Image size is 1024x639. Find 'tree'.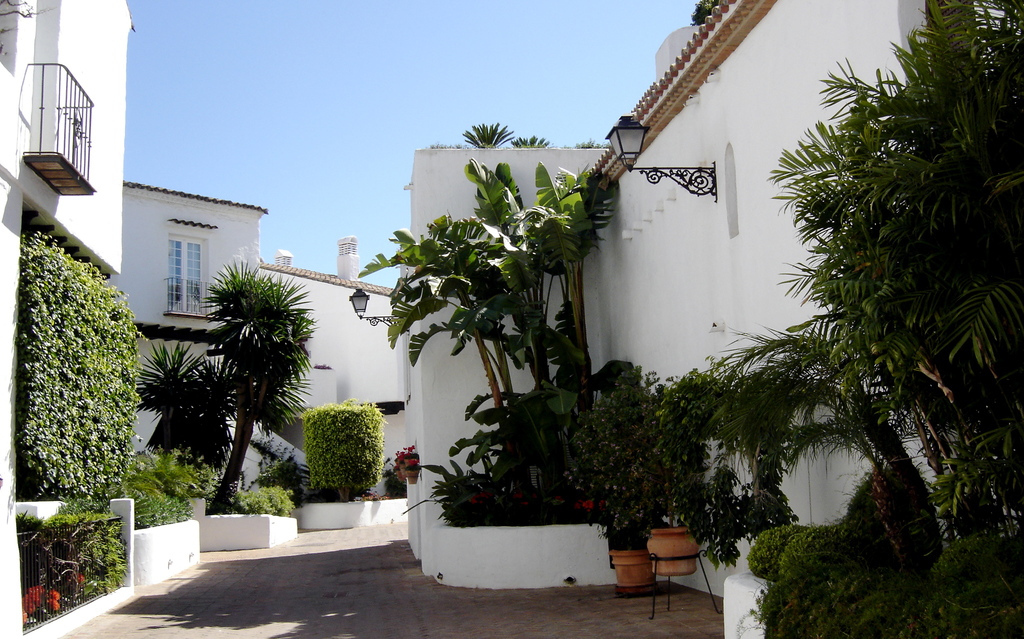
(x1=307, y1=398, x2=385, y2=502).
